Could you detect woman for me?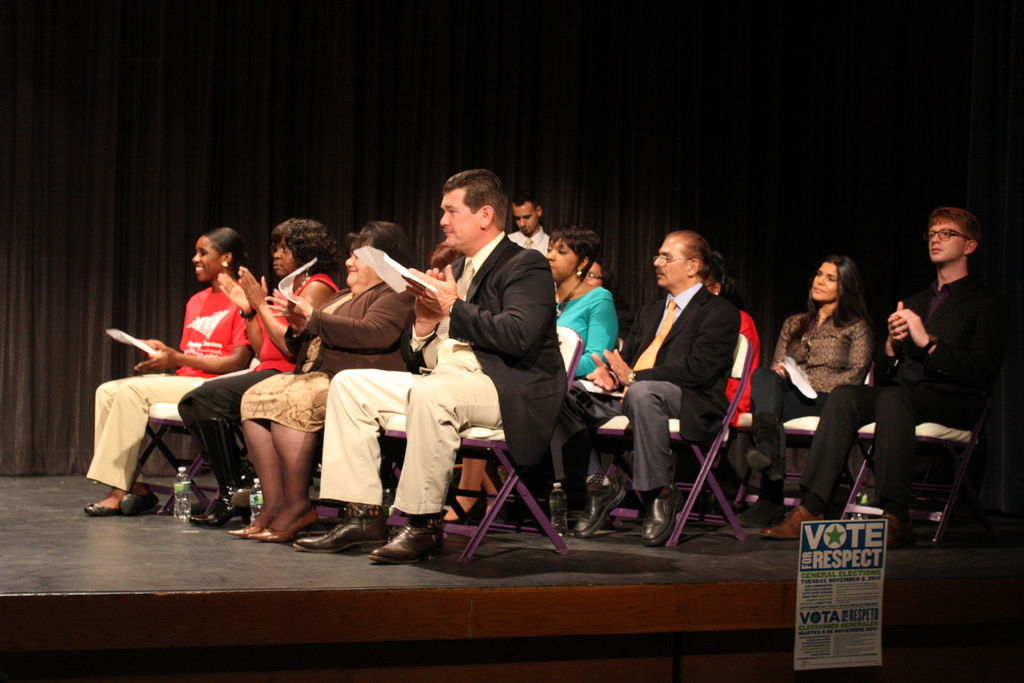
Detection result: 702, 247, 762, 428.
